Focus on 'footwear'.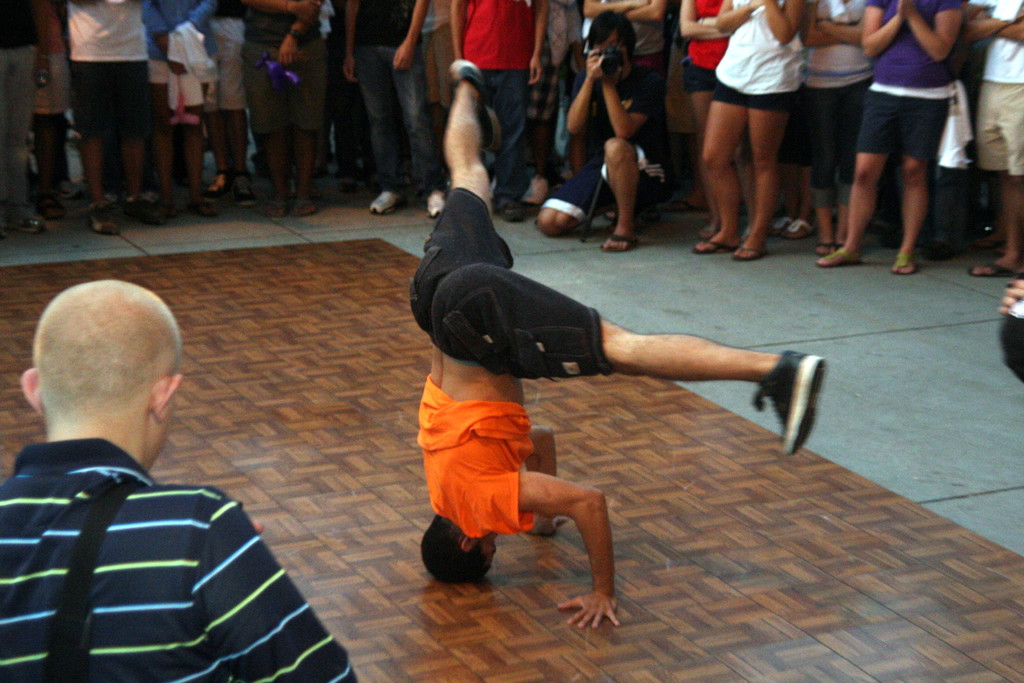
Focused at [292,195,316,217].
